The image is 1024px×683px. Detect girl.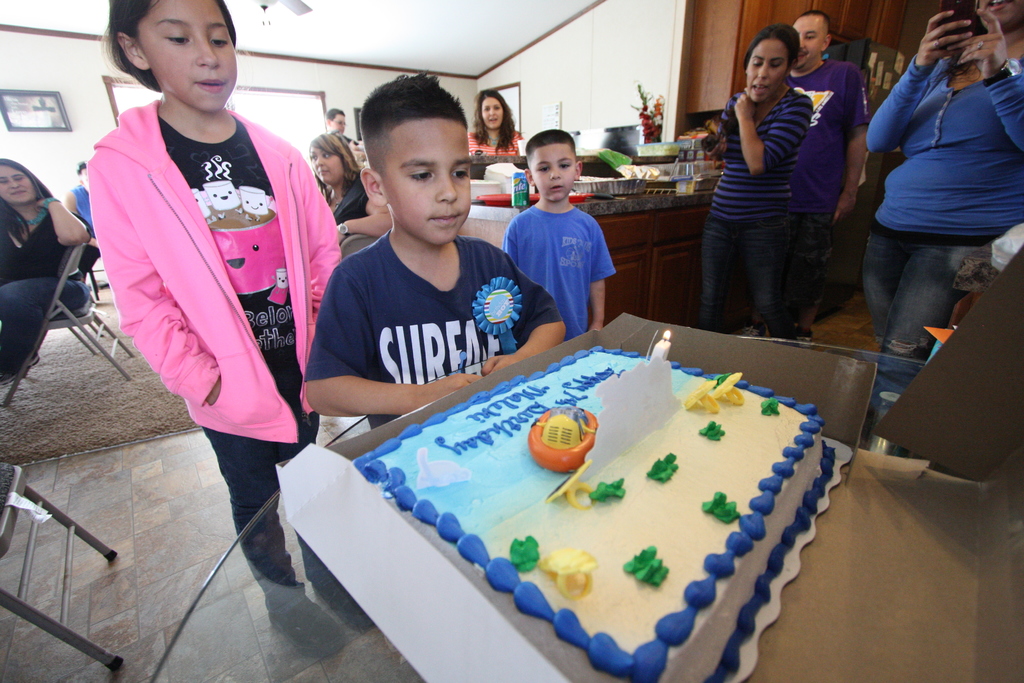
Detection: (467,84,527,154).
